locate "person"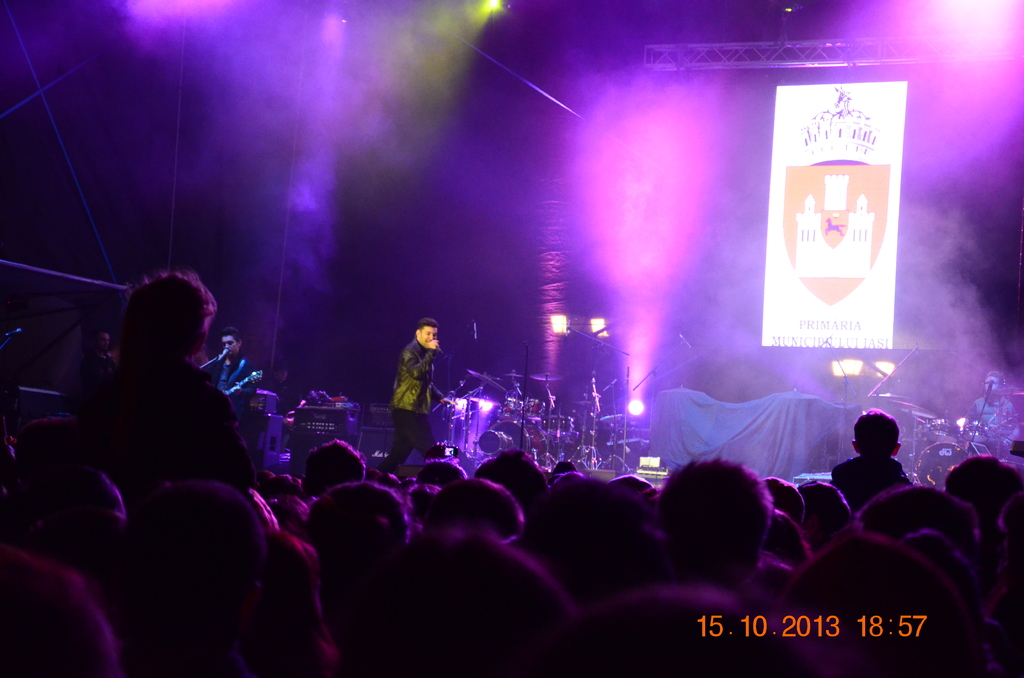
{"x1": 199, "y1": 328, "x2": 262, "y2": 417}
